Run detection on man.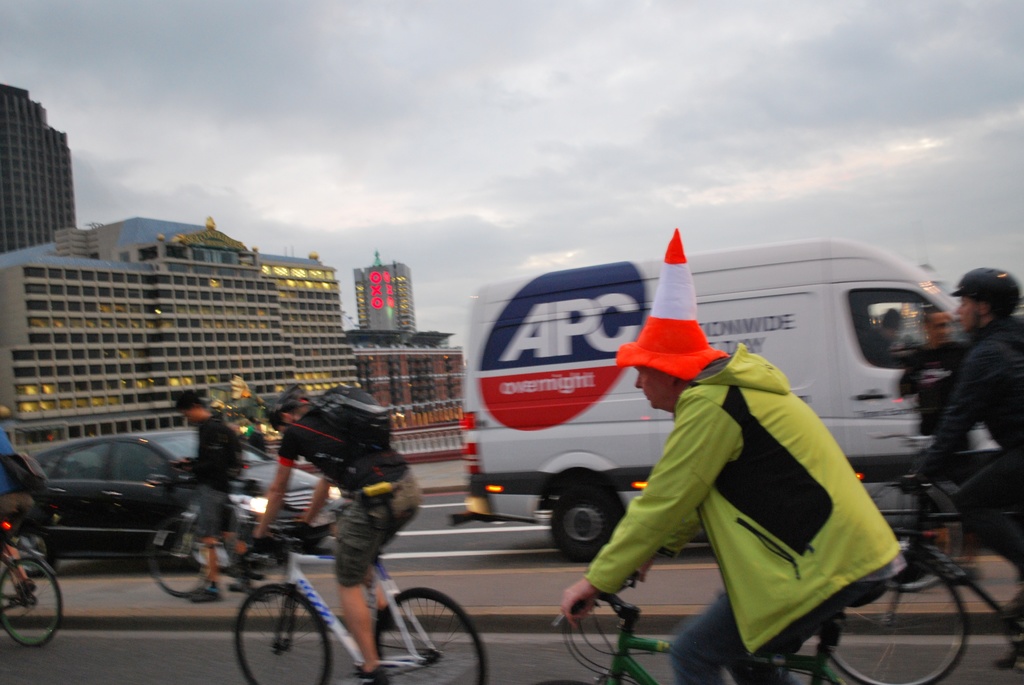
Result: BBox(560, 297, 873, 661).
